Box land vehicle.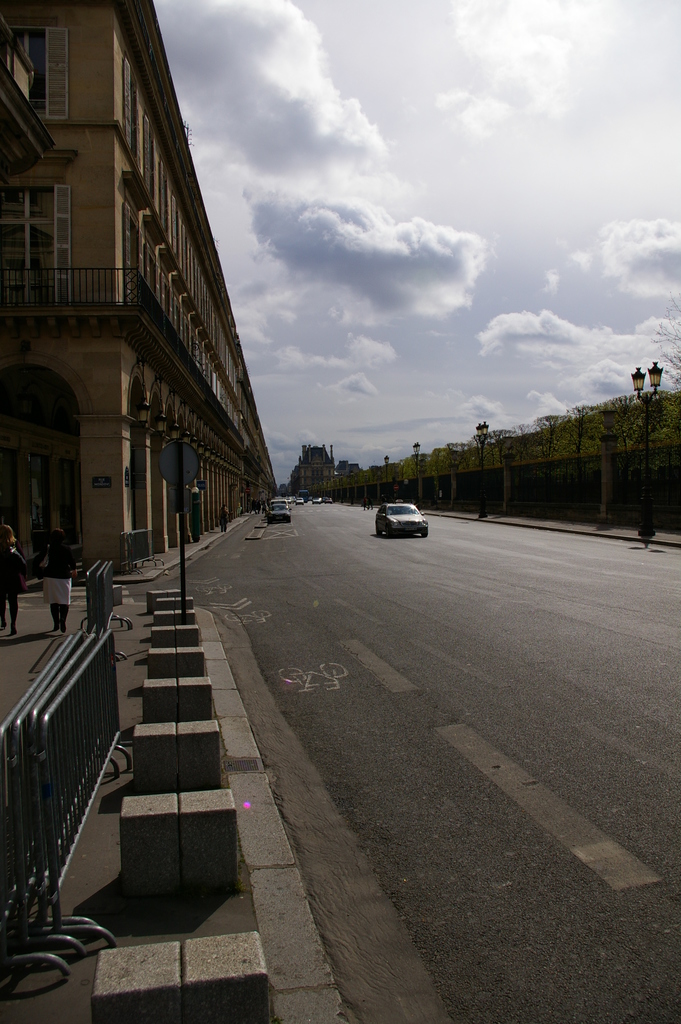
[270, 499, 290, 504].
